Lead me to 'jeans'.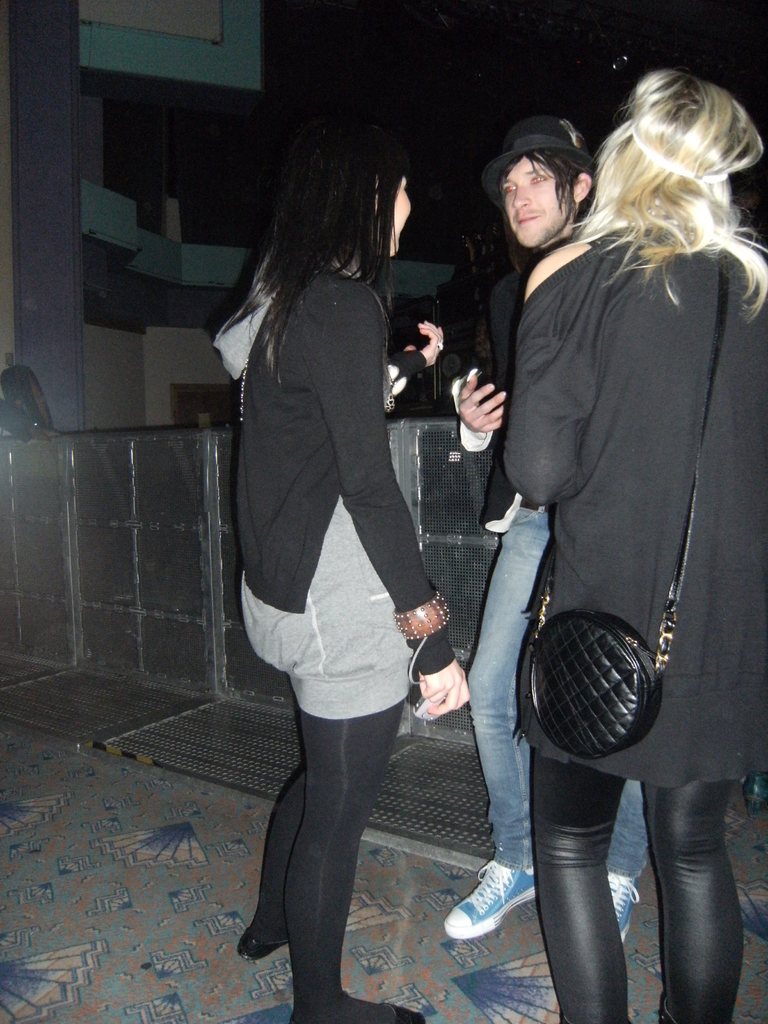
Lead to <box>468,501,644,883</box>.
